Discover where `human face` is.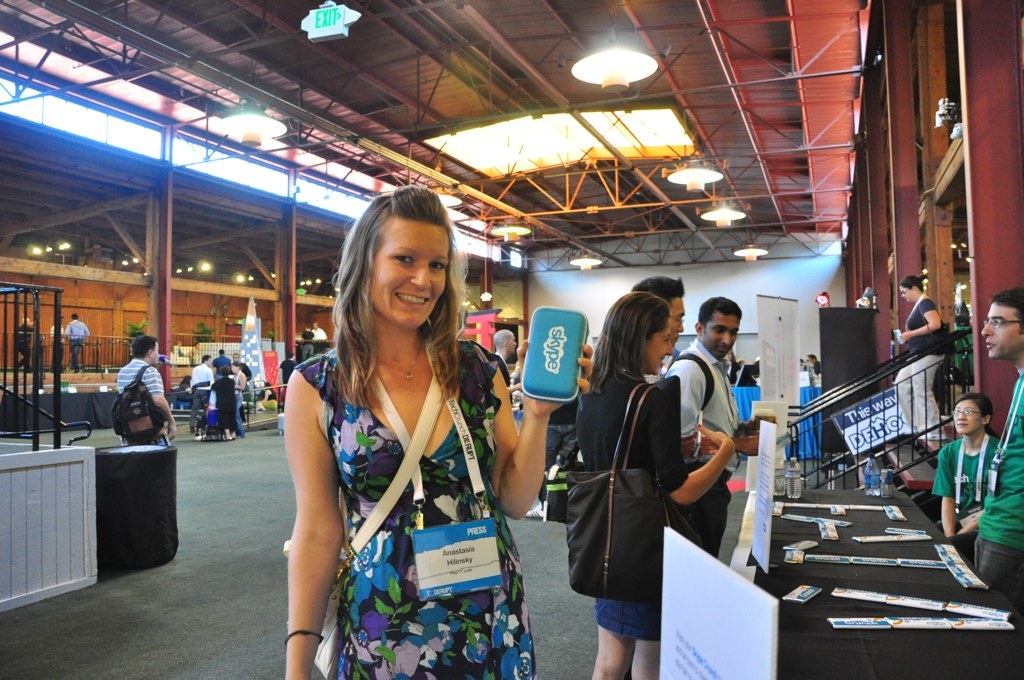
Discovered at x1=982 y1=307 x2=1023 y2=355.
